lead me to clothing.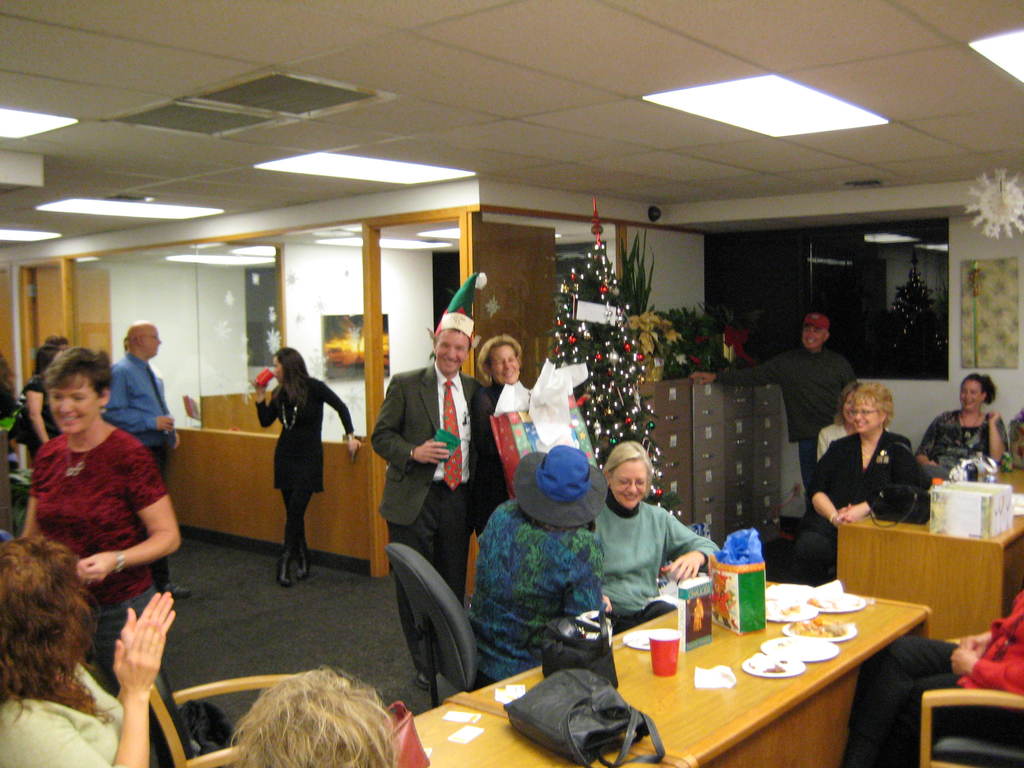
Lead to (x1=591, y1=466, x2=723, y2=642).
